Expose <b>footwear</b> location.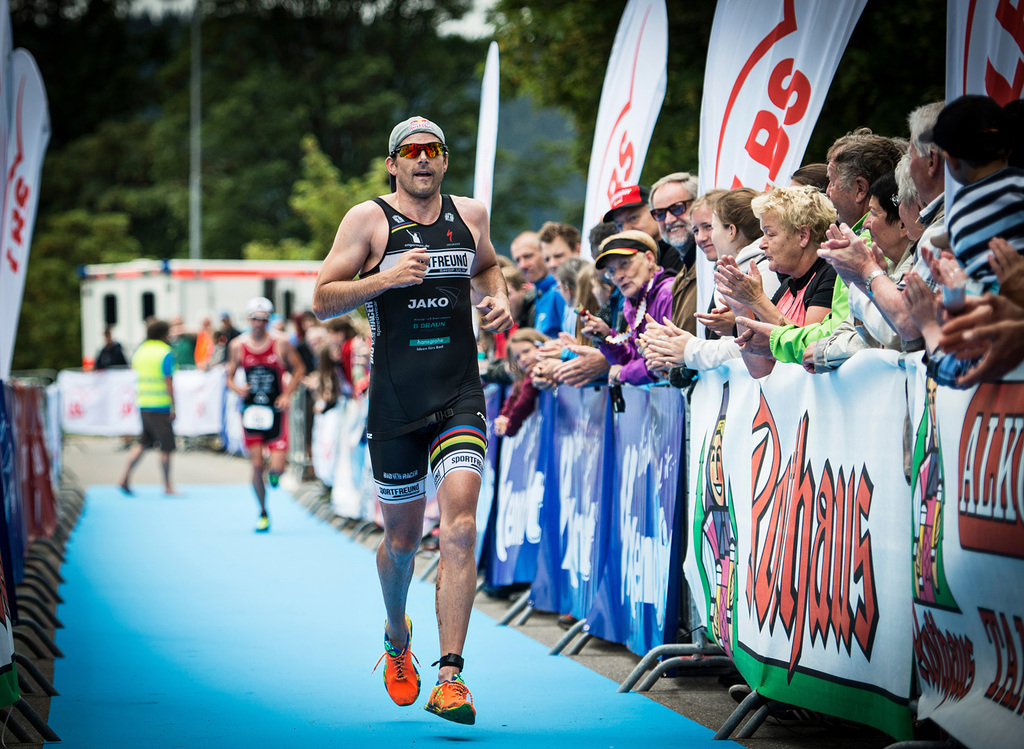
Exposed at detection(731, 680, 763, 708).
